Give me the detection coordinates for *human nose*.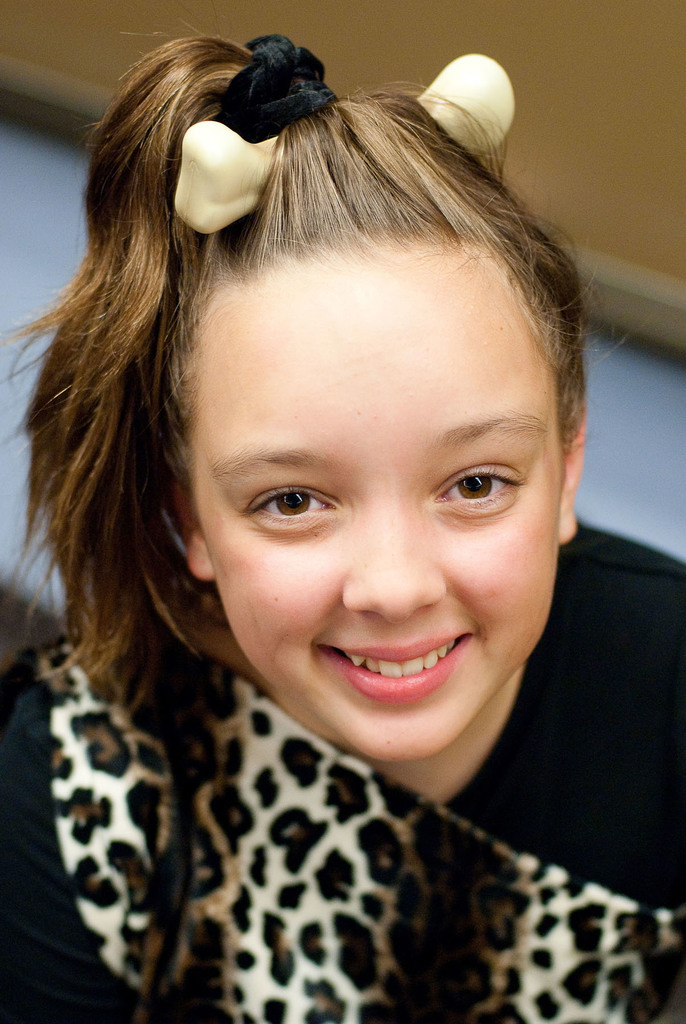
<bbox>338, 497, 457, 617</bbox>.
